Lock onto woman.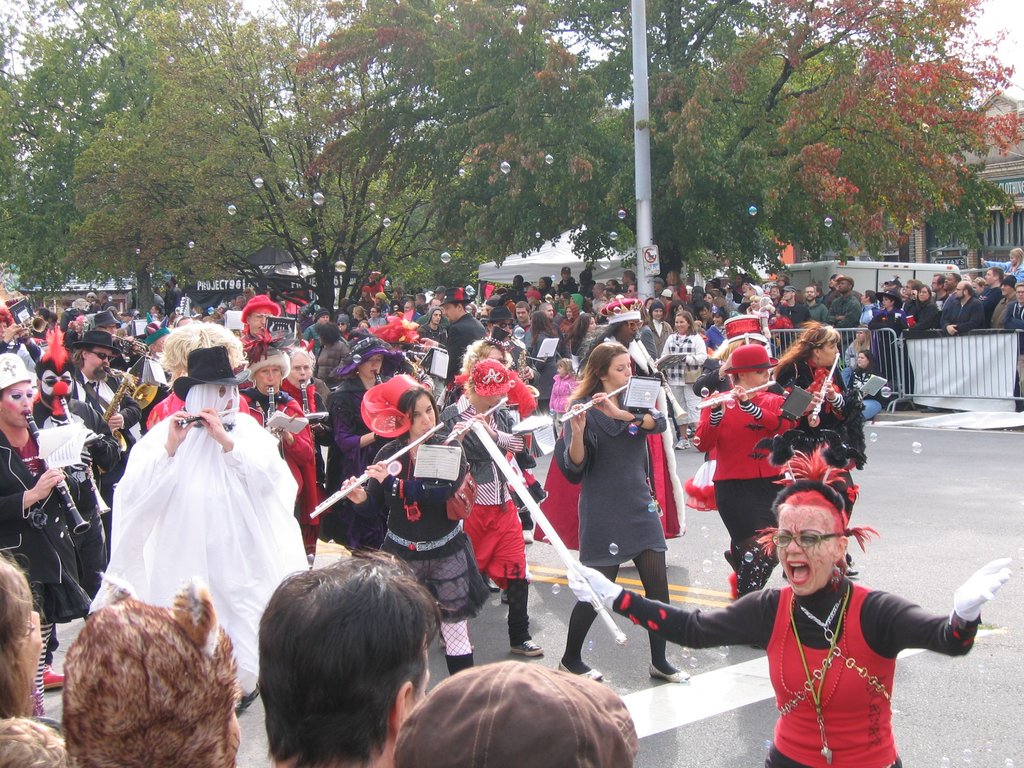
Locked: 570,435,1011,767.
